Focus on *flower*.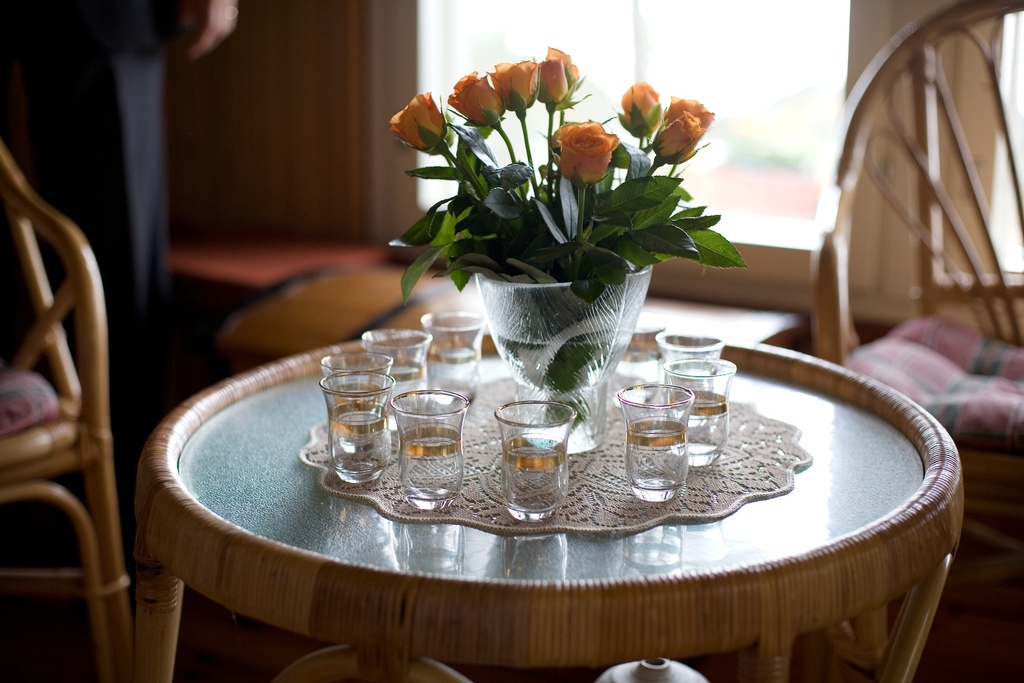
Focused at (539, 51, 572, 109).
